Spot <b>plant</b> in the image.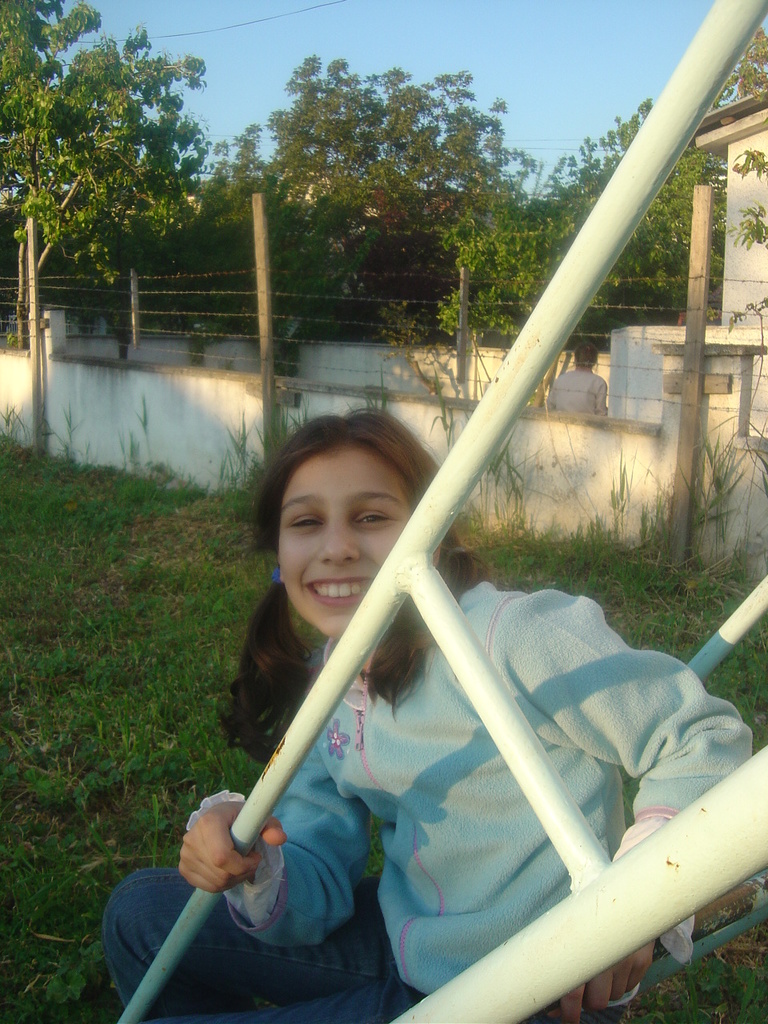
<b>plant</b> found at x1=422, y1=350, x2=459, y2=436.
